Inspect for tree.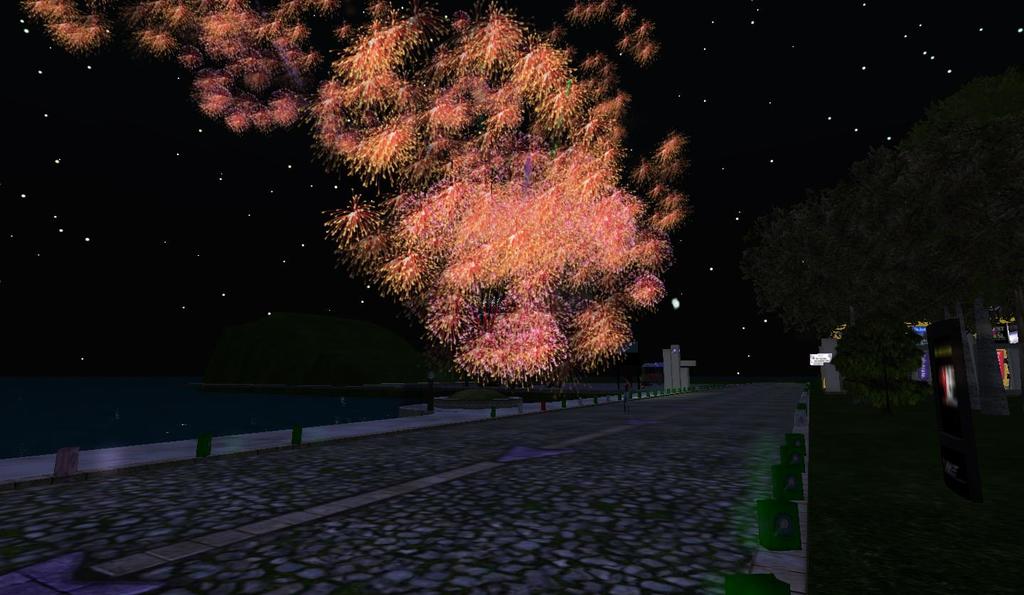
Inspection: 726 71 1023 421.
